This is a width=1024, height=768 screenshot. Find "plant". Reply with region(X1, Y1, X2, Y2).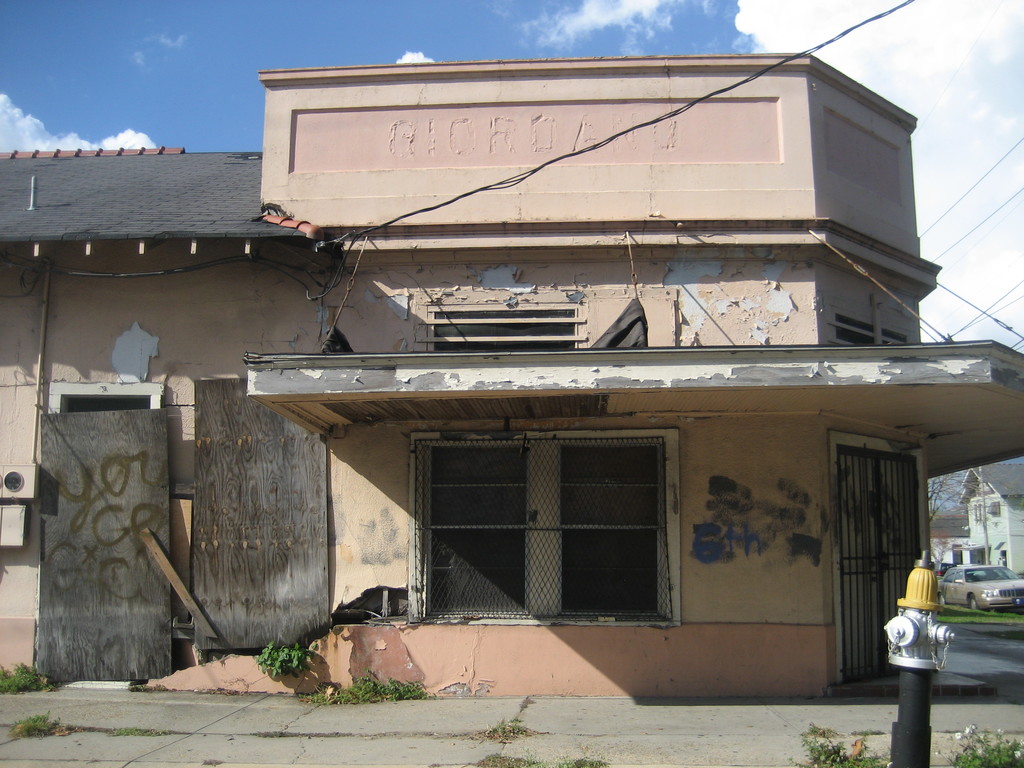
region(305, 664, 436, 699).
